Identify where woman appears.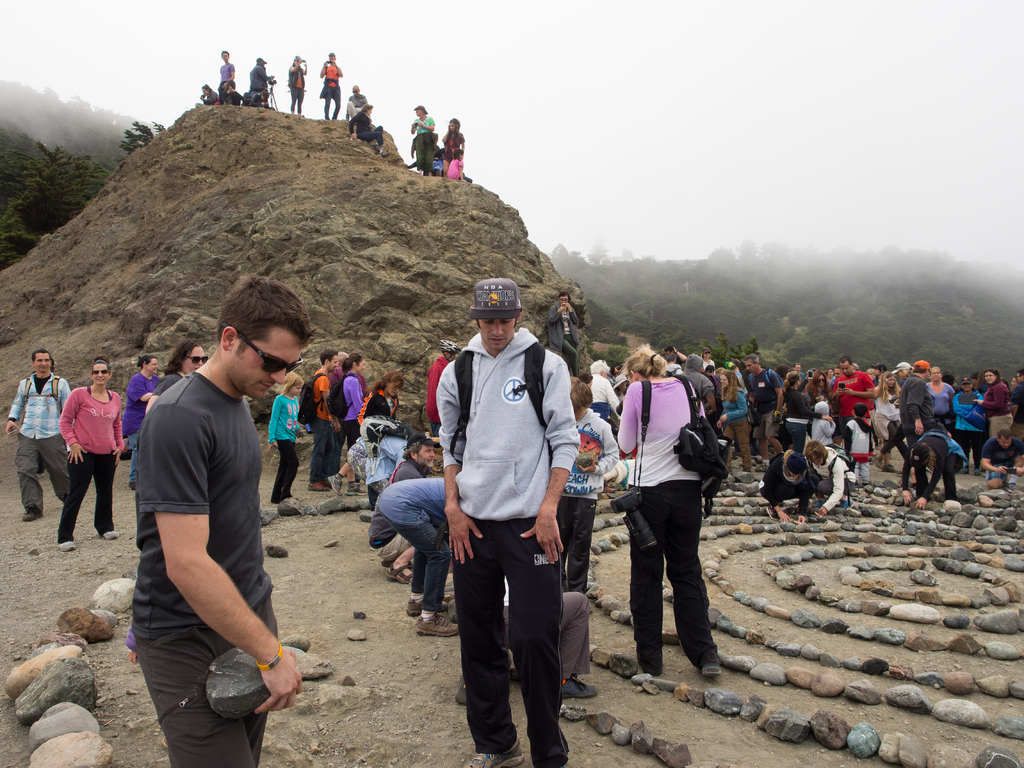
Appears at detection(408, 108, 435, 177).
